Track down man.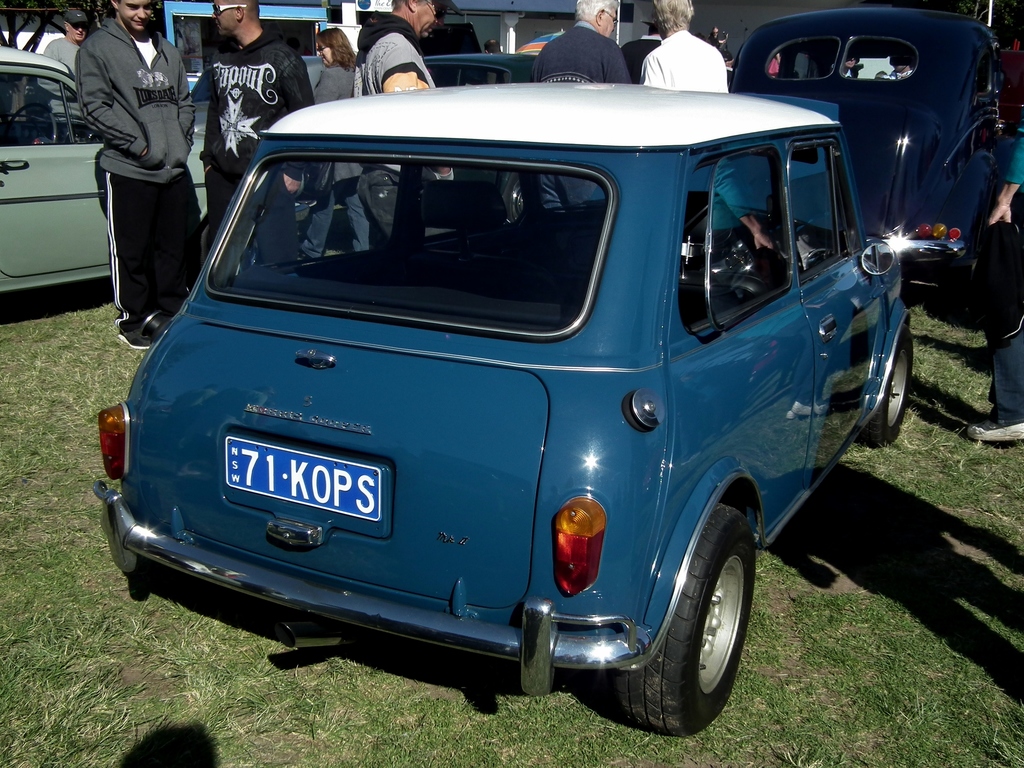
Tracked to (left=344, top=0, right=453, bottom=240).
